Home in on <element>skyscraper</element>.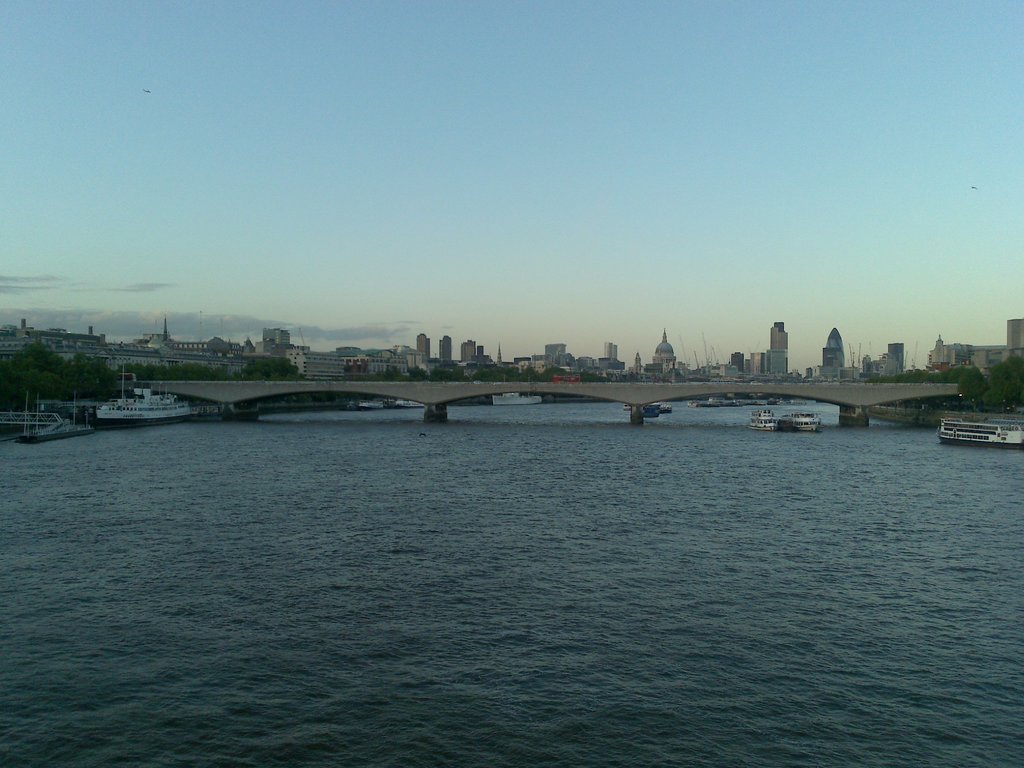
Homed in at rect(415, 331, 430, 358).
